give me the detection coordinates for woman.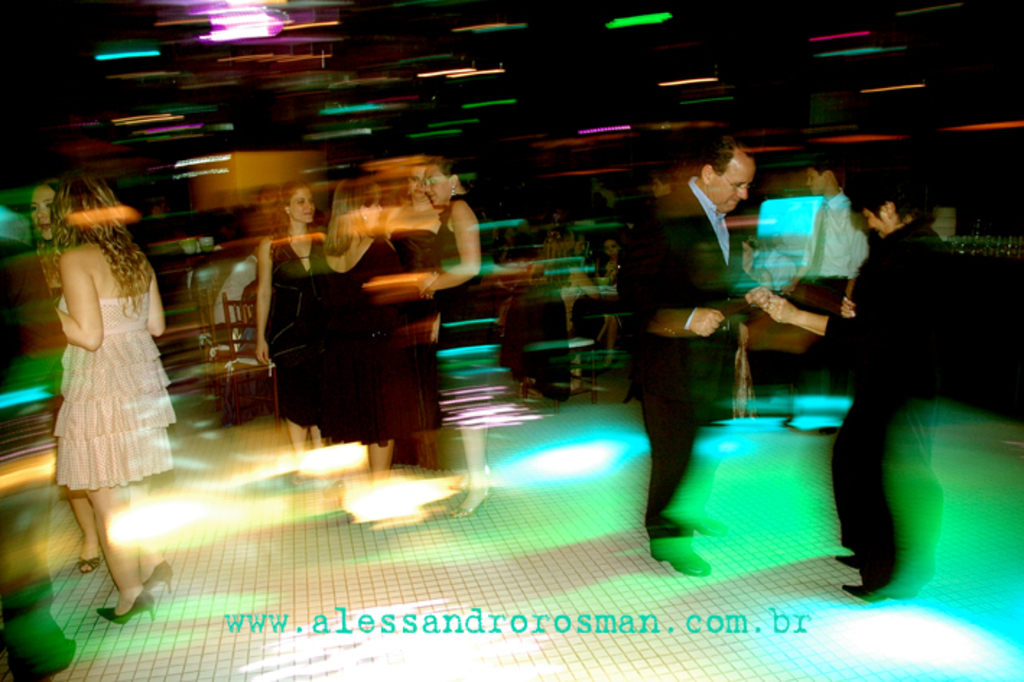
(x1=595, y1=237, x2=627, y2=286).
